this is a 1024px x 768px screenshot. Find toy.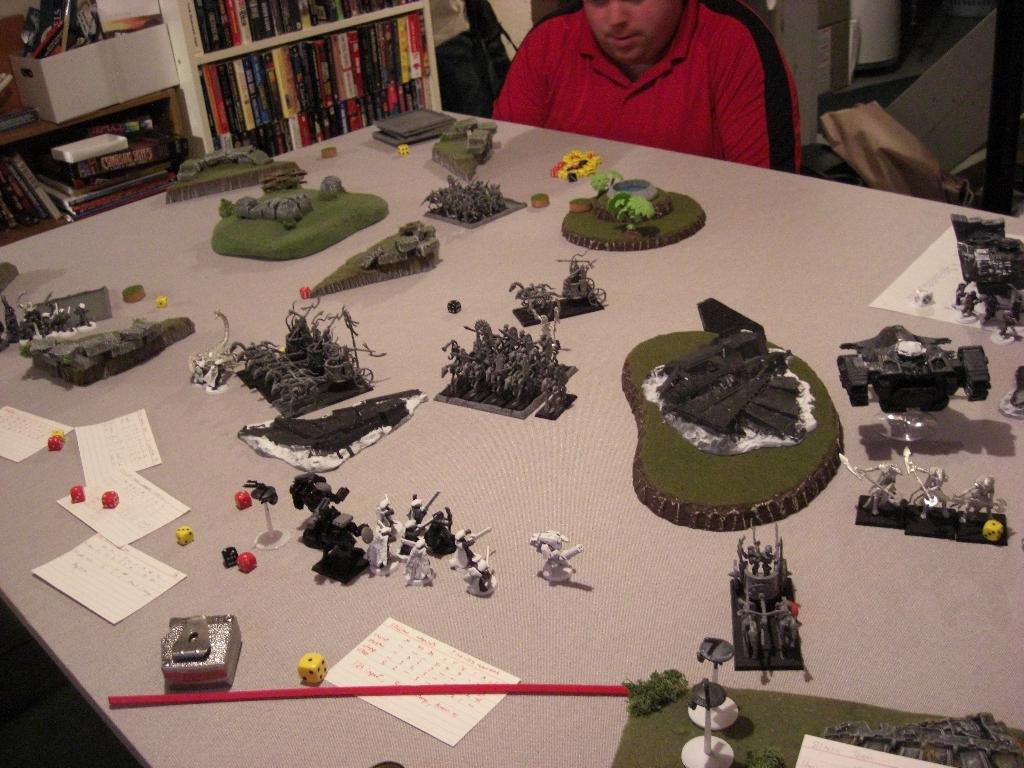
Bounding box: {"x1": 154, "y1": 296, "x2": 171, "y2": 312}.
